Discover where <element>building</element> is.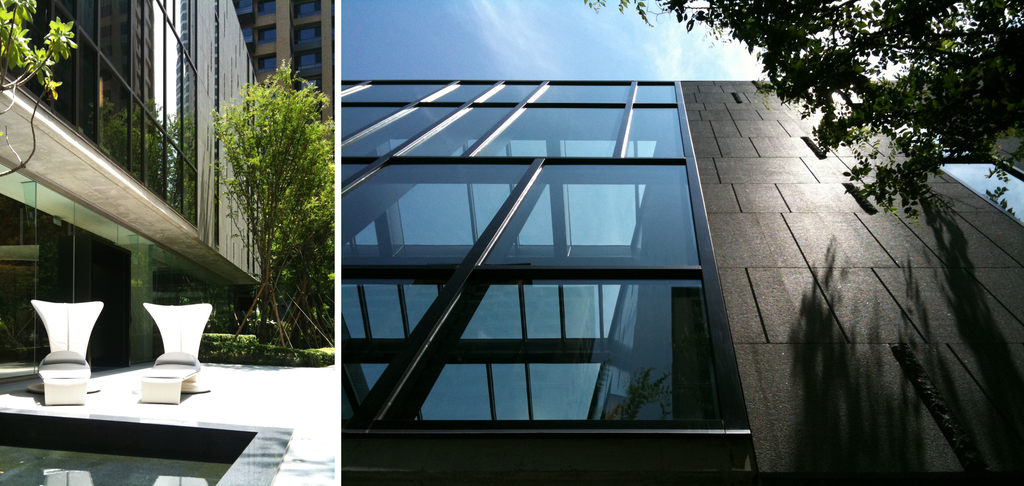
Discovered at box(330, 80, 1016, 481).
